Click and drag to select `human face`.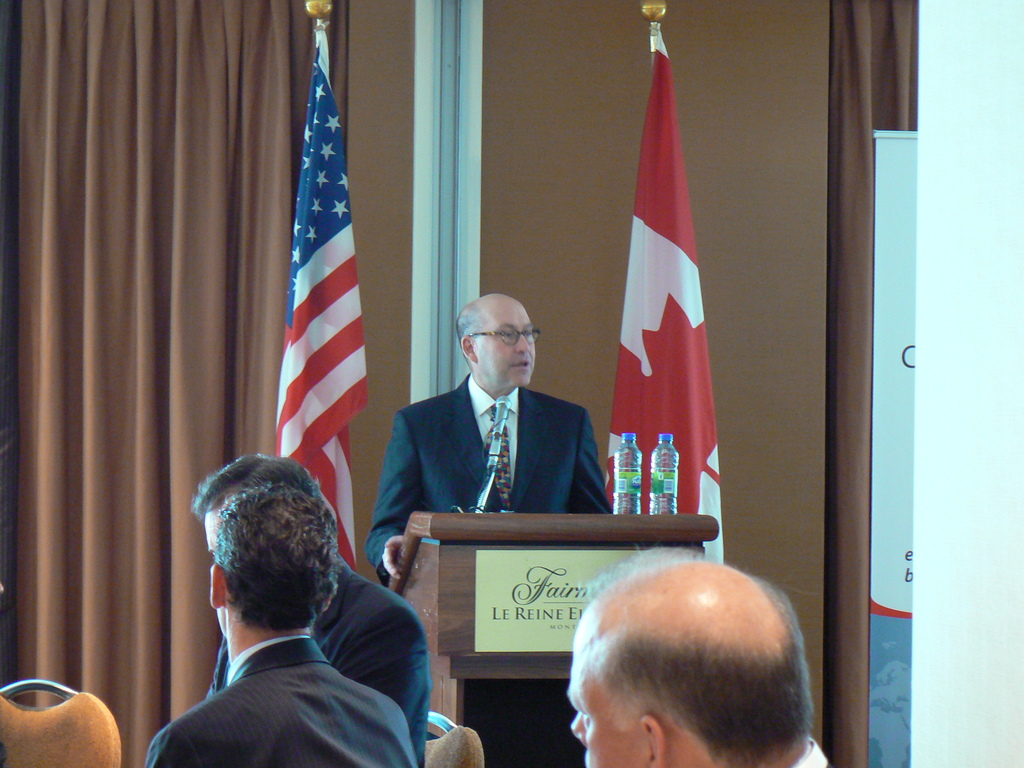
Selection: 570,646,646,767.
